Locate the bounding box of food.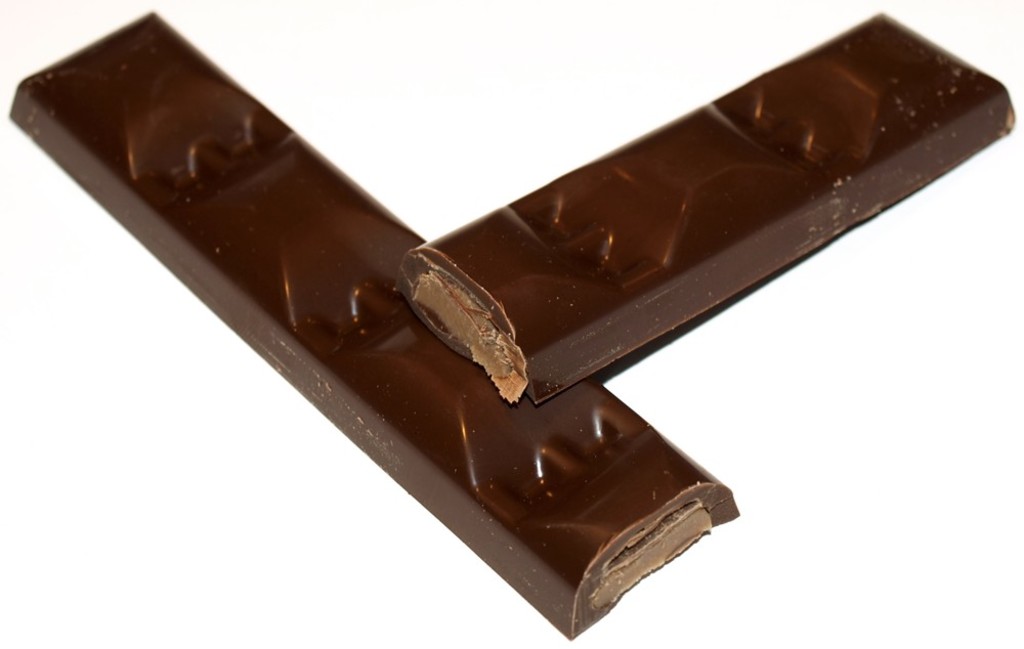
Bounding box: 389, 10, 1016, 407.
